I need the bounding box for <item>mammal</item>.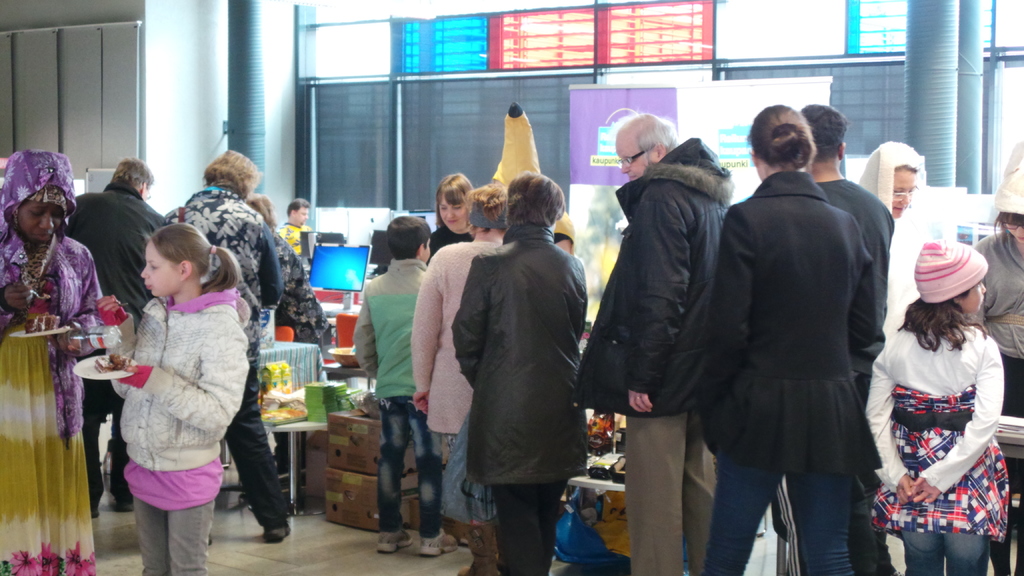
Here it is: 775/99/892/575.
